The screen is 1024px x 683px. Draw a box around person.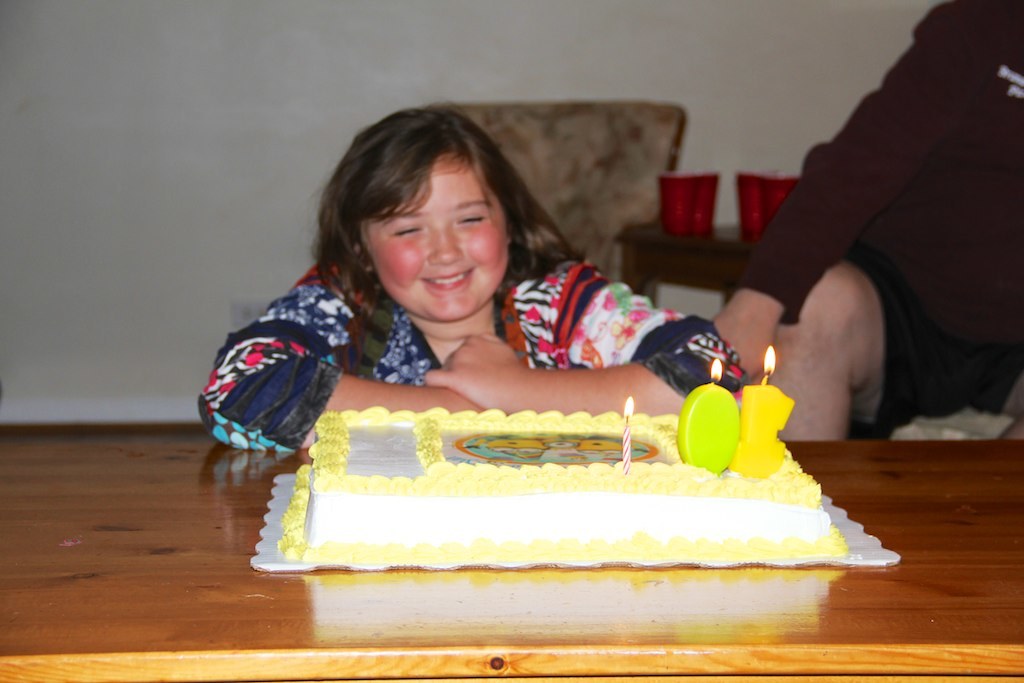
(left=708, top=2, right=1023, bottom=448).
